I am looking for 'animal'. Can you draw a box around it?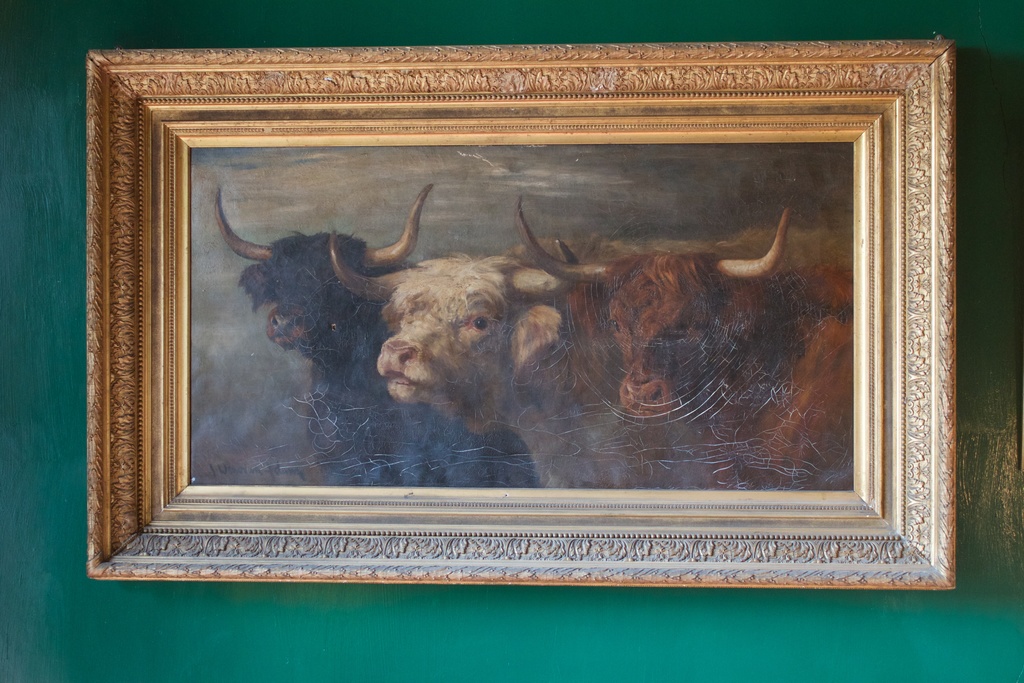
Sure, the bounding box is 329:231:849:488.
